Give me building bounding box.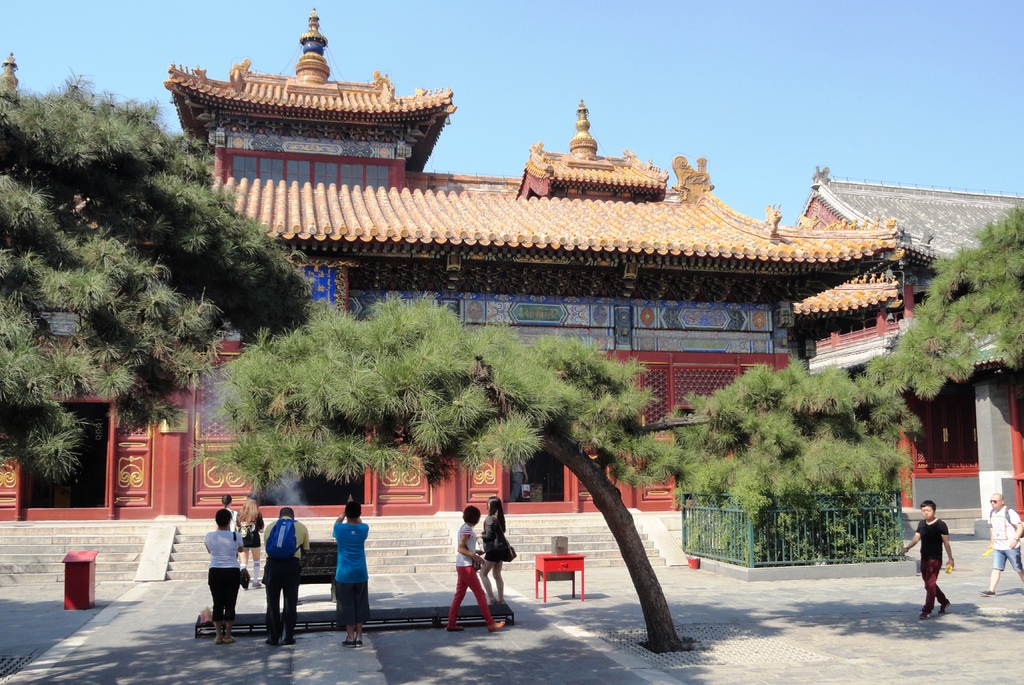
[x1=106, y1=10, x2=906, y2=579].
